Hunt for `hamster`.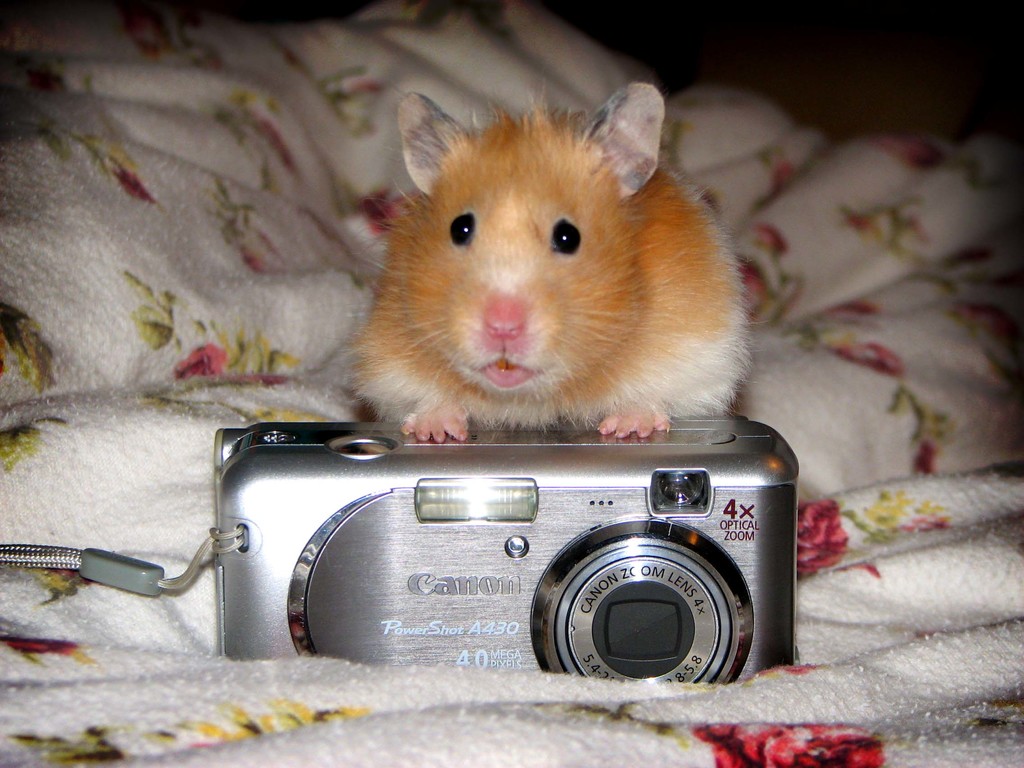
Hunted down at region(346, 86, 760, 448).
